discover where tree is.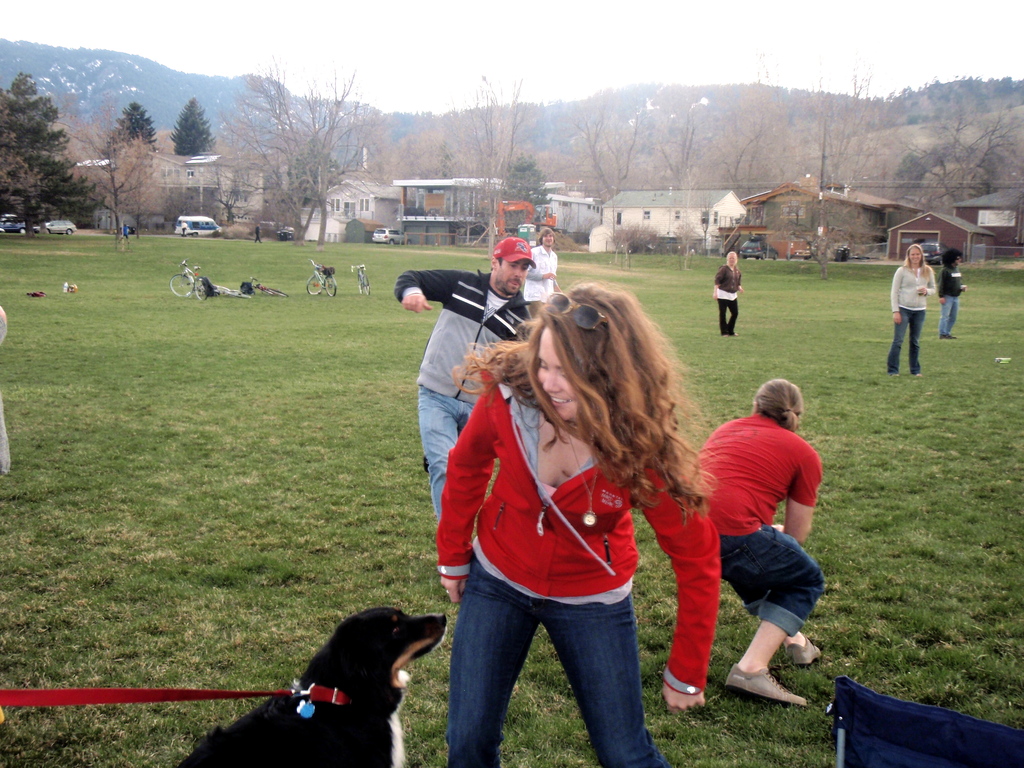
Discovered at <bbox>507, 125, 570, 249</bbox>.
